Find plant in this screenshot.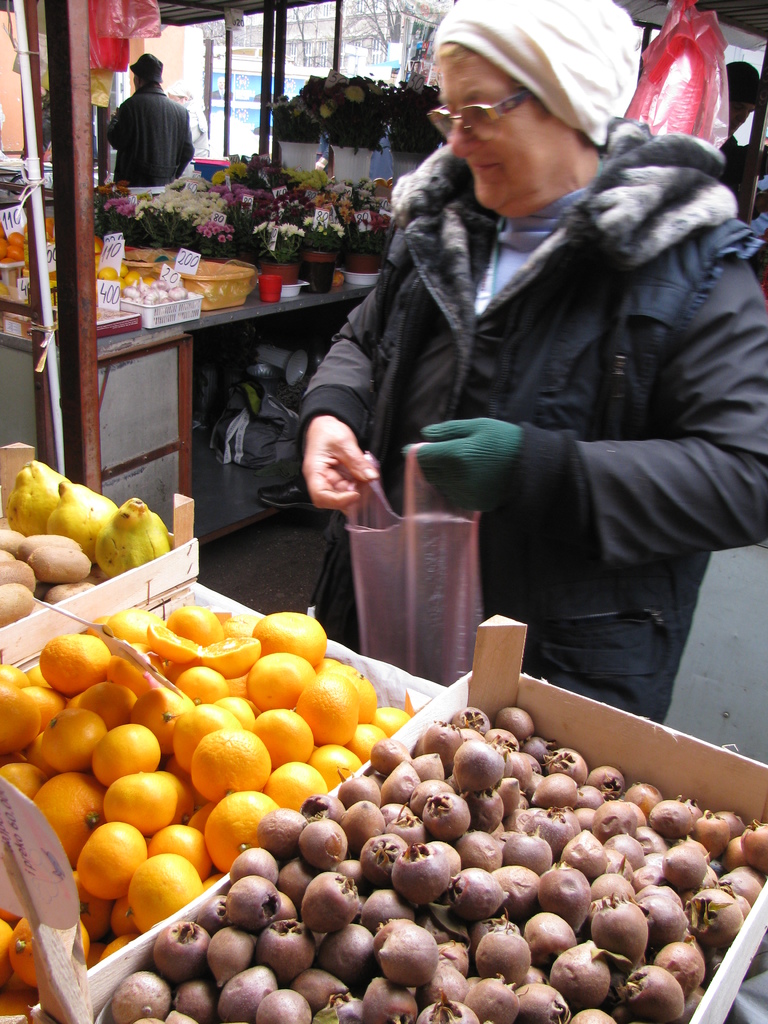
The bounding box for plant is x1=256 y1=191 x2=303 y2=259.
